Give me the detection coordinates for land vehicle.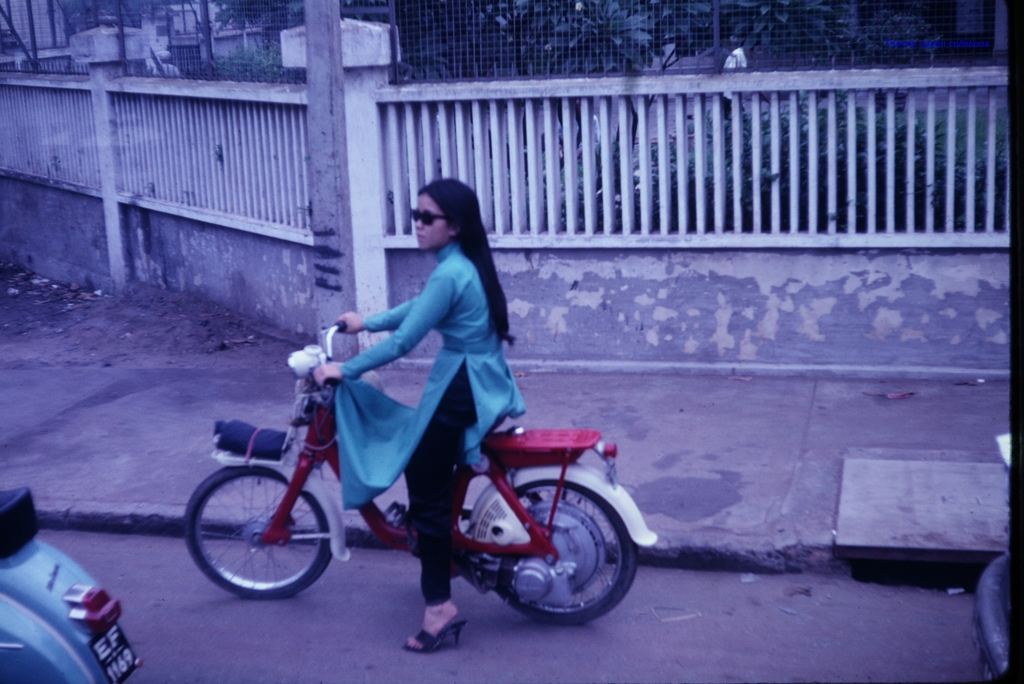
Rect(194, 339, 656, 659).
